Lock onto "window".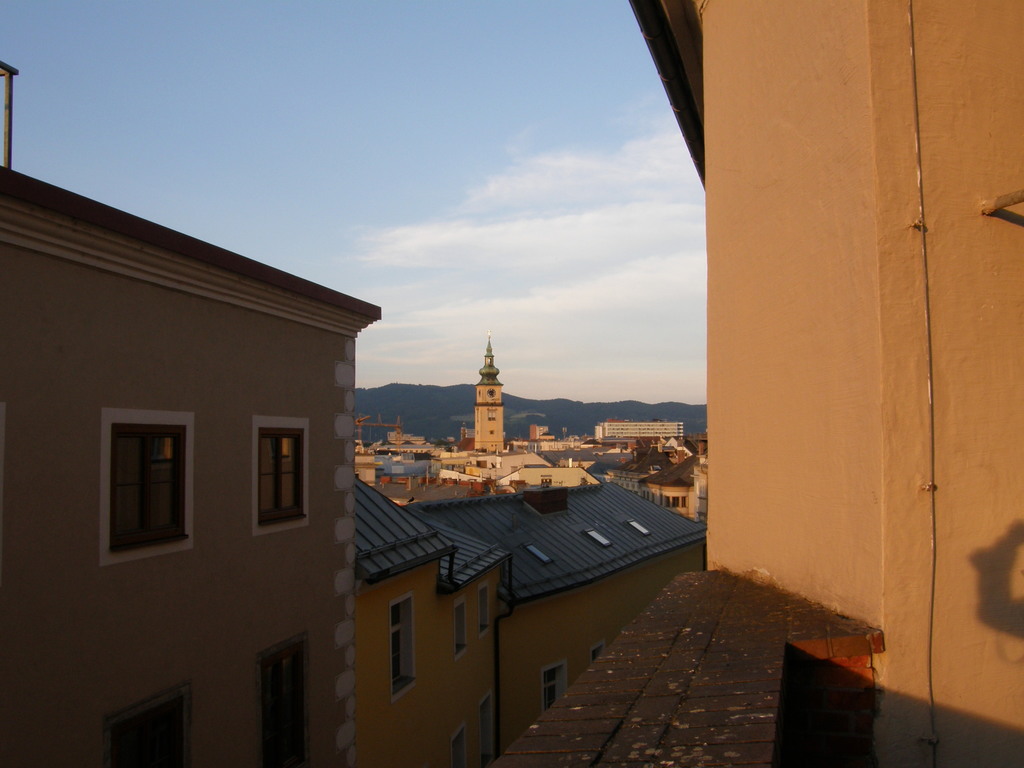
Locked: x1=386, y1=602, x2=406, y2=700.
